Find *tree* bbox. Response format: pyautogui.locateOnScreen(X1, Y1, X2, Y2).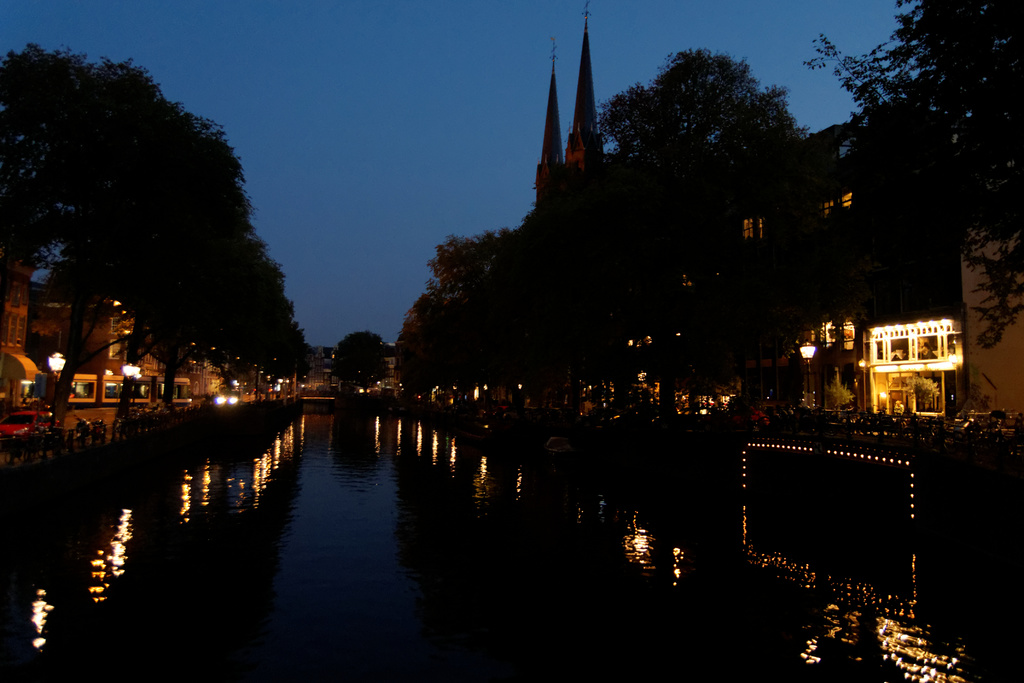
pyautogui.locateOnScreen(14, 28, 298, 425).
